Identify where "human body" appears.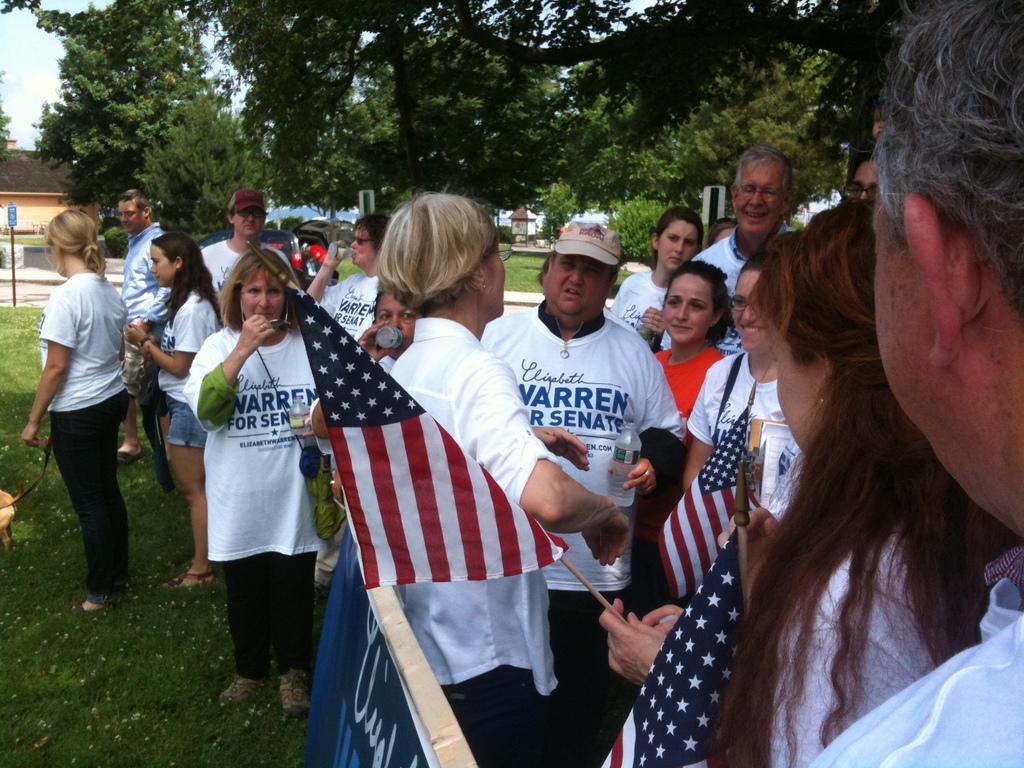
Appears at {"x1": 22, "y1": 205, "x2": 138, "y2": 622}.
